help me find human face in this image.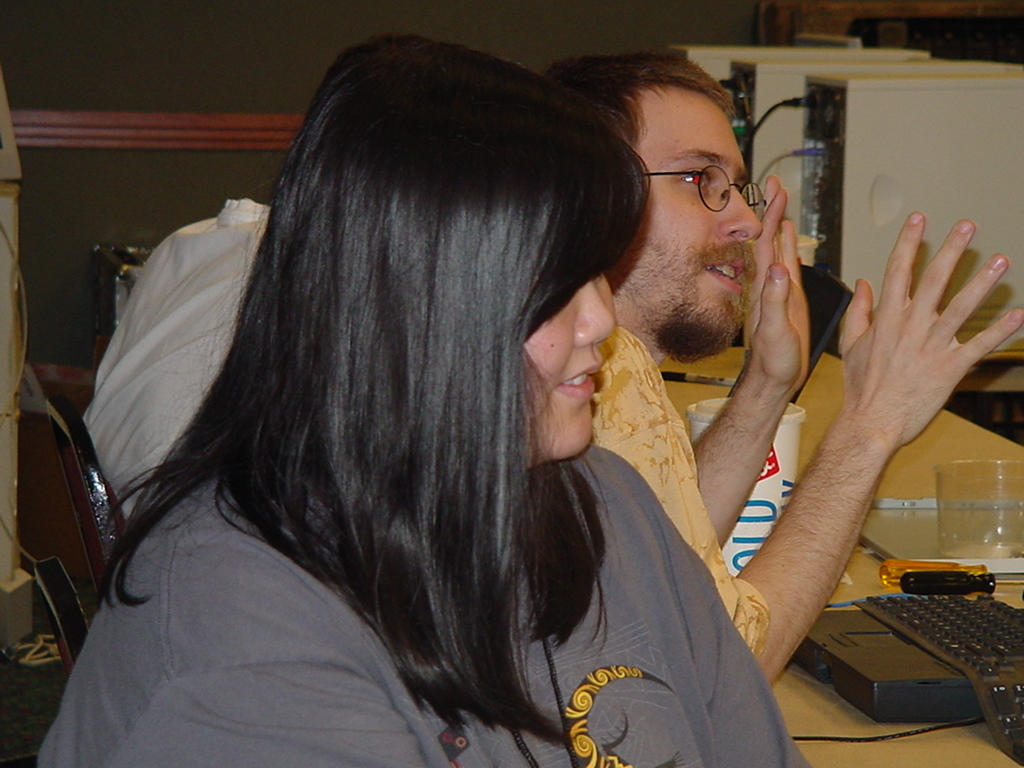
Found it: (left=527, top=283, right=620, bottom=467).
